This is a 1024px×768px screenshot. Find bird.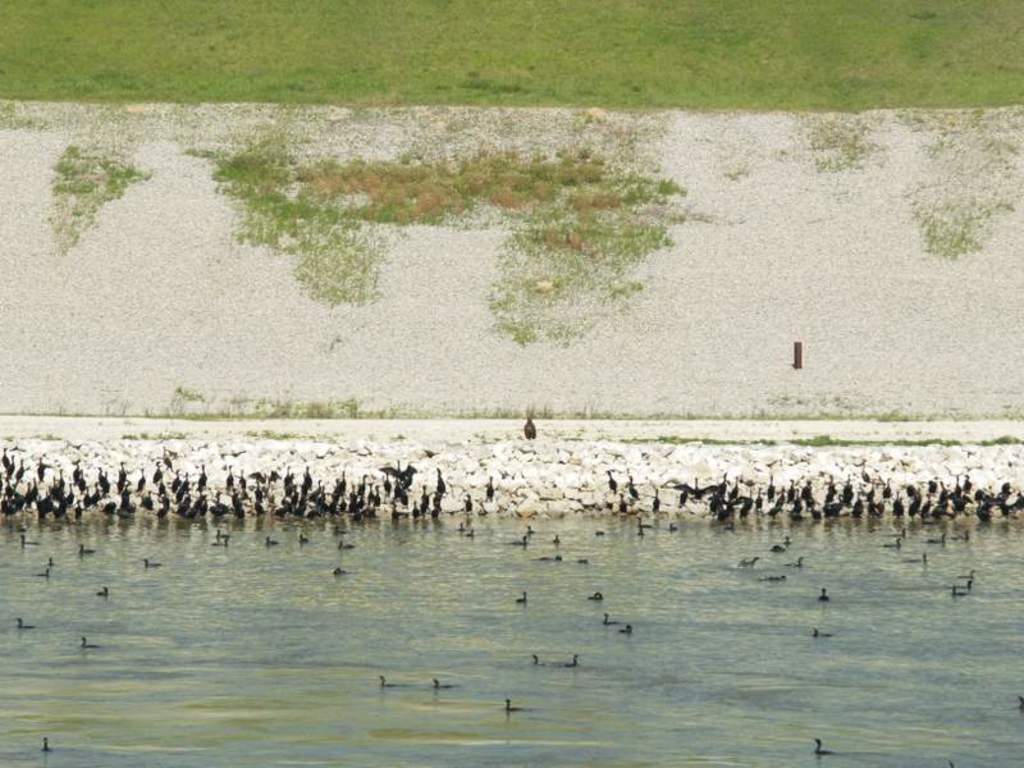
Bounding box: 765,572,787,588.
